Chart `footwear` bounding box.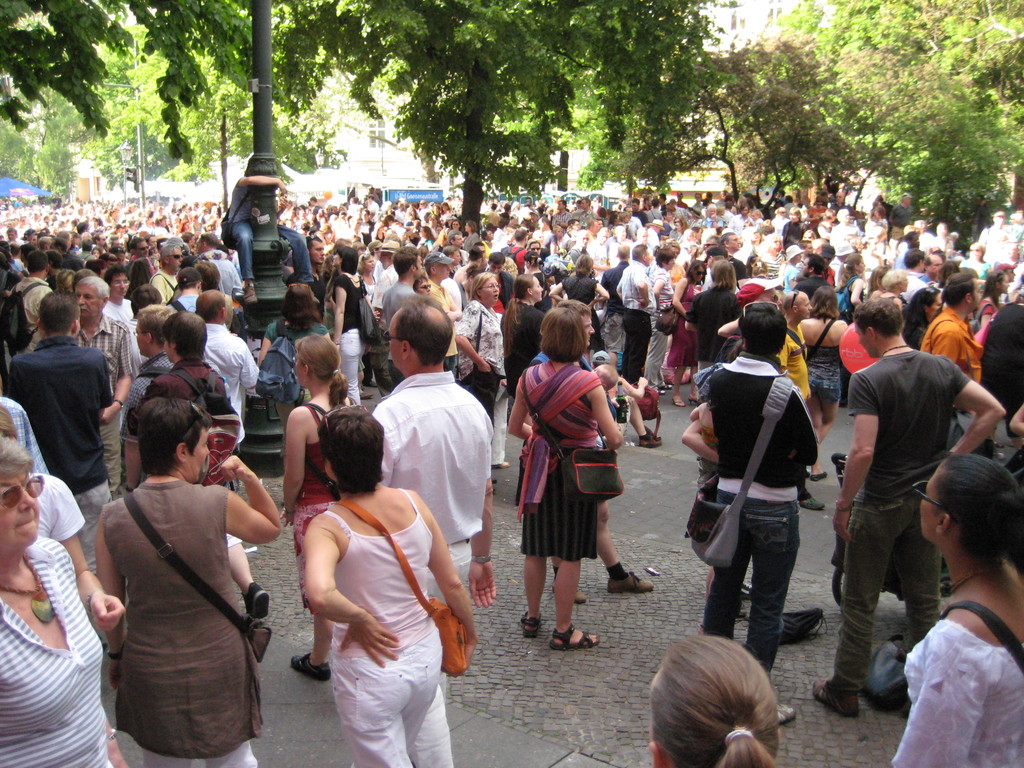
Charted: (x1=521, y1=611, x2=541, y2=641).
